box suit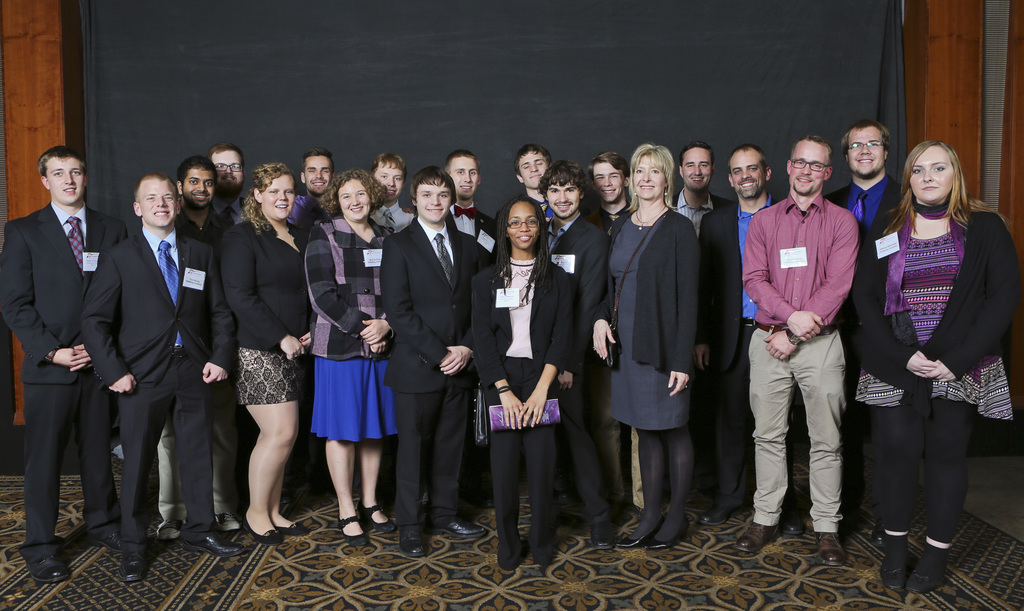
select_region(158, 207, 239, 521)
